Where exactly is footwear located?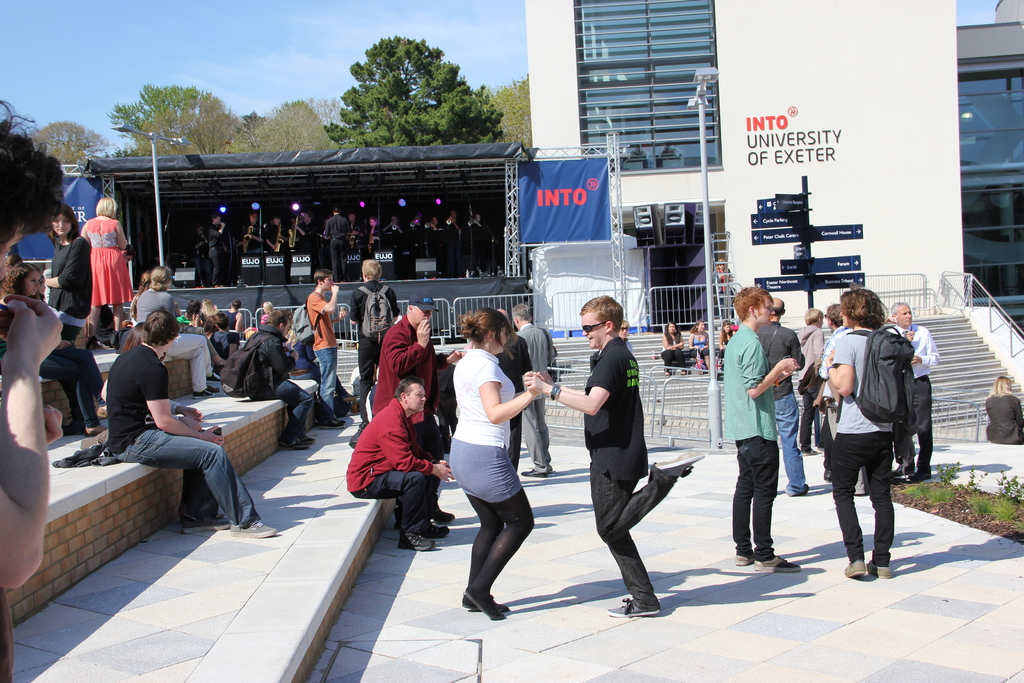
Its bounding box is [802, 448, 819, 455].
